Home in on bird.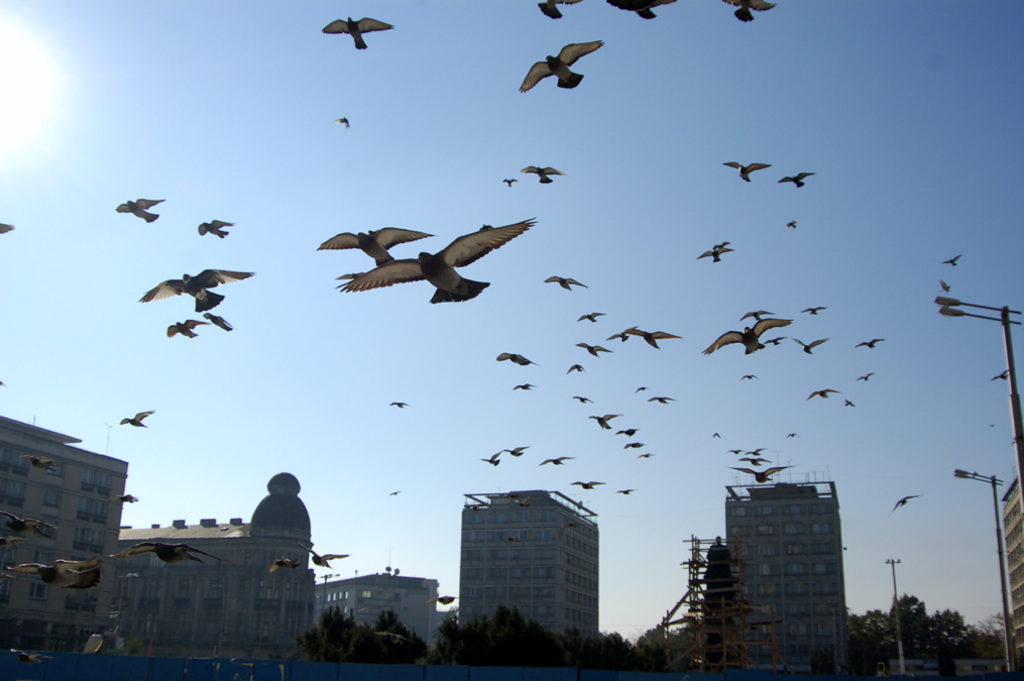
Homed in at select_region(796, 303, 829, 319).
